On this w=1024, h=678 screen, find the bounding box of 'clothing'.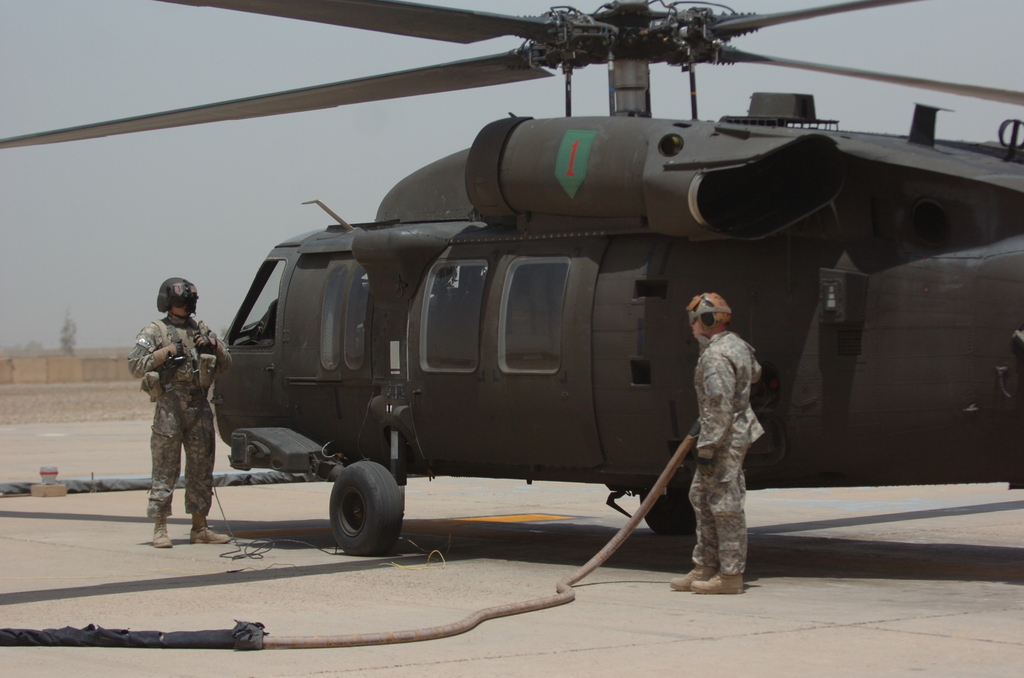
Bounding box: left=692, top=334, right=765, bottom=576.
